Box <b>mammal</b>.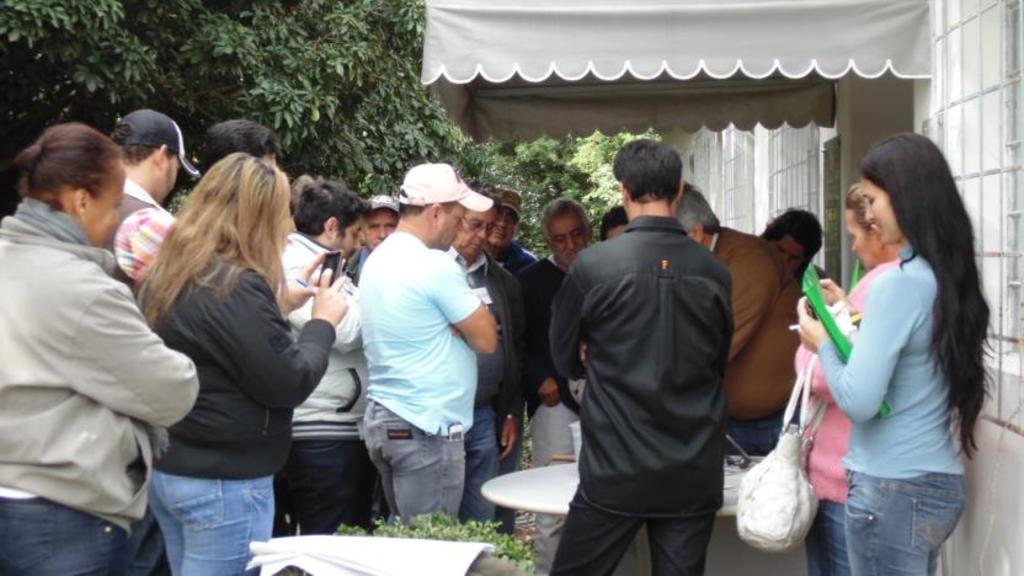
box(482, 192, 546, 288).
